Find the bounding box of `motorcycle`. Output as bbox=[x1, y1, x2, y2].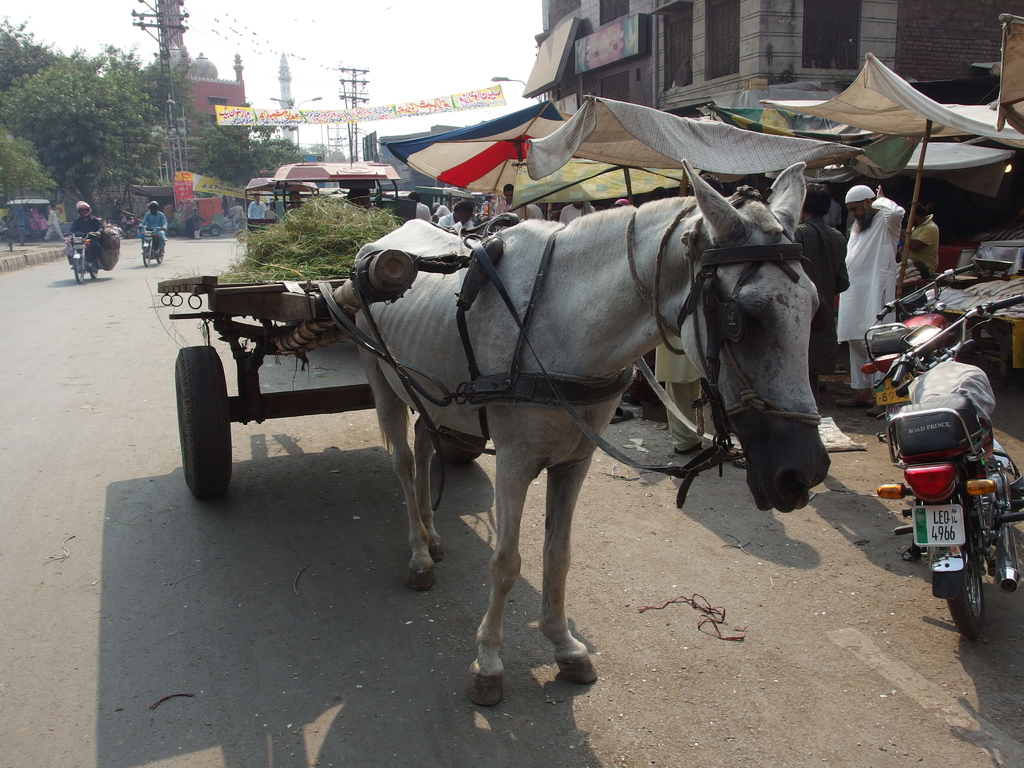
bbox=[853, 267, 1002, 655].
